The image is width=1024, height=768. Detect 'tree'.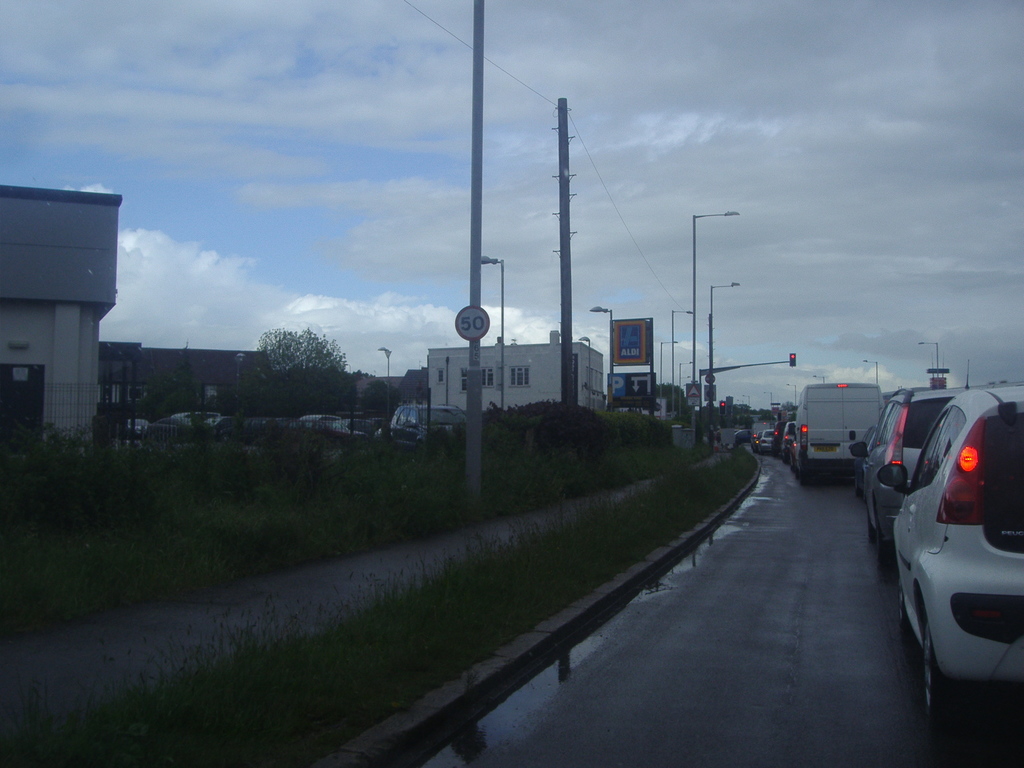
Detection: box(348, 367, 375, 387).
